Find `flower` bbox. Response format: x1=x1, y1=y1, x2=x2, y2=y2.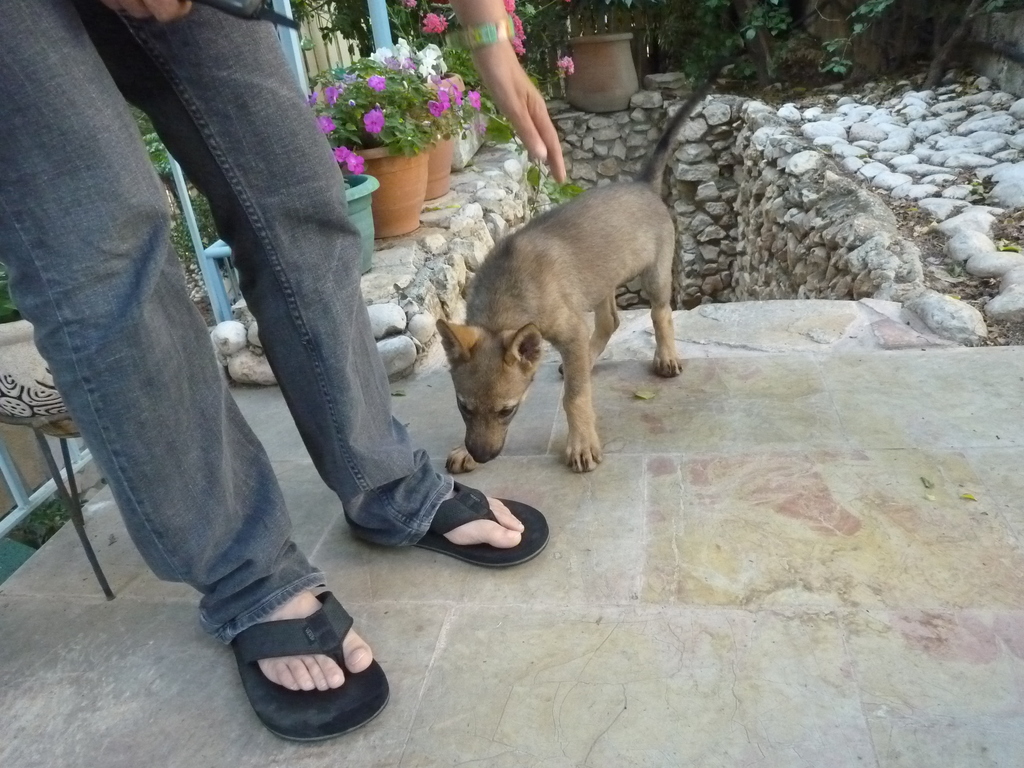
x1=324, y1=87, x2=342, y2=103.
